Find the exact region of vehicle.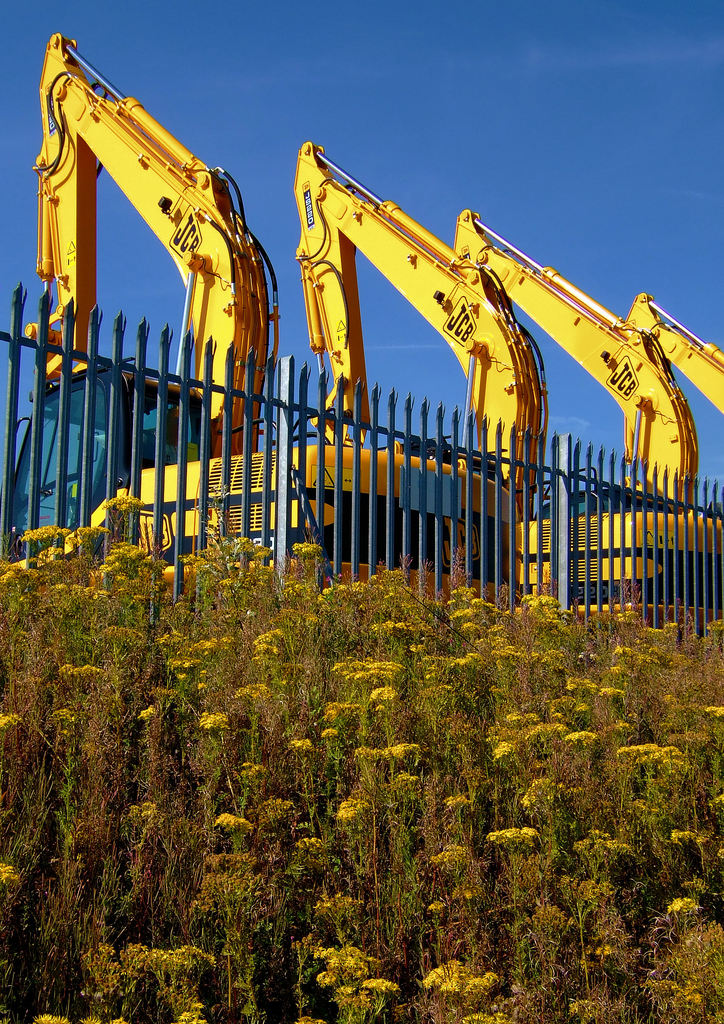
Exact region: x1=439, y1=200, x2=723, y2=628.
